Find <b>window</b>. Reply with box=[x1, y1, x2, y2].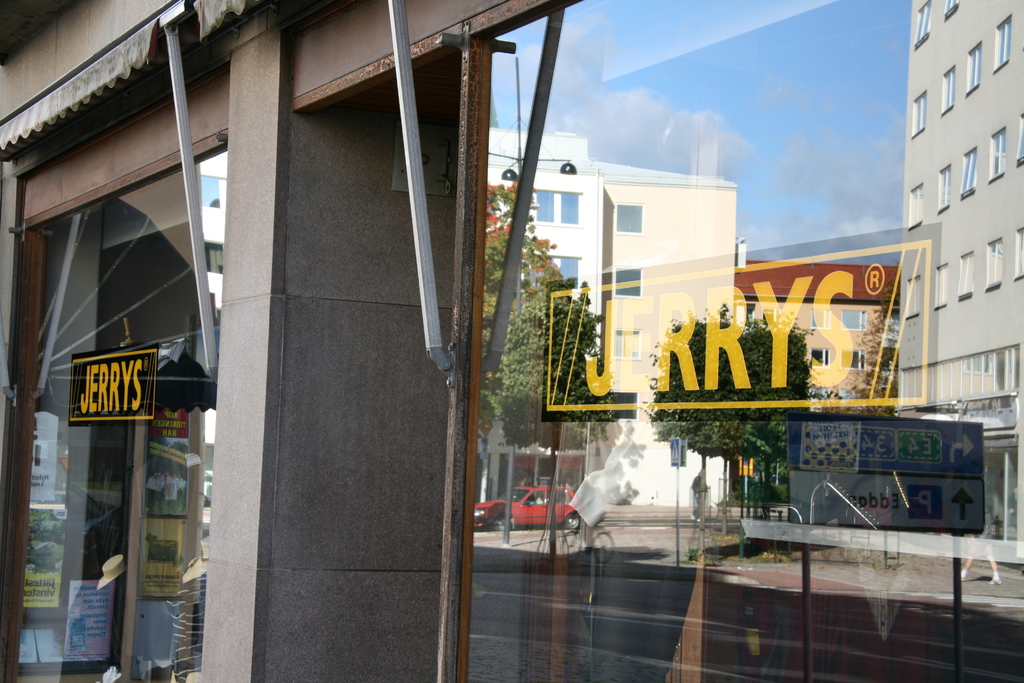
box=[932, 160, 952, 204].
